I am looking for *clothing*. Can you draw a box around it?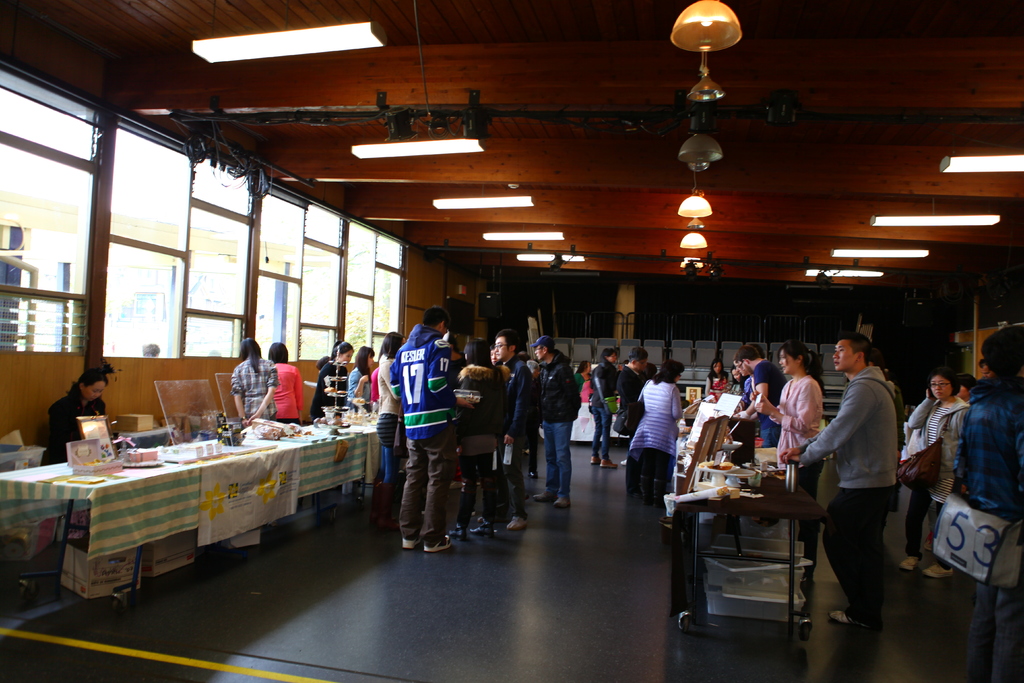
Sure, the bounding box is 577,360,637,398.
